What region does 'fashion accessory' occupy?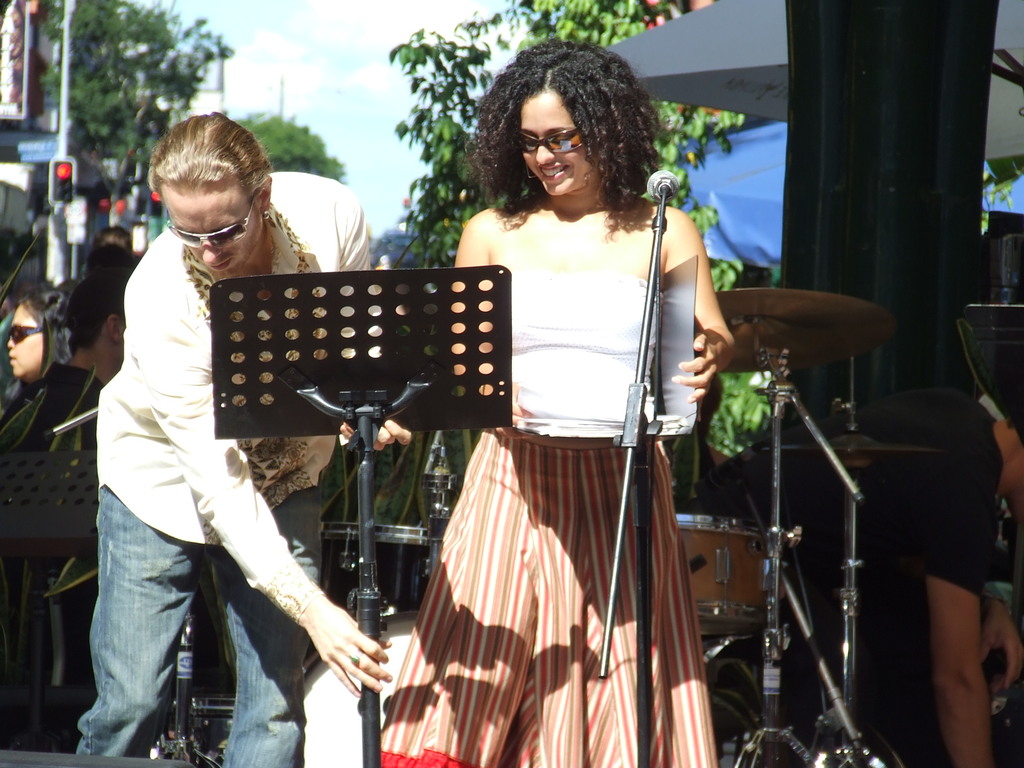
<region>6, 324, 45, 348</region>.
